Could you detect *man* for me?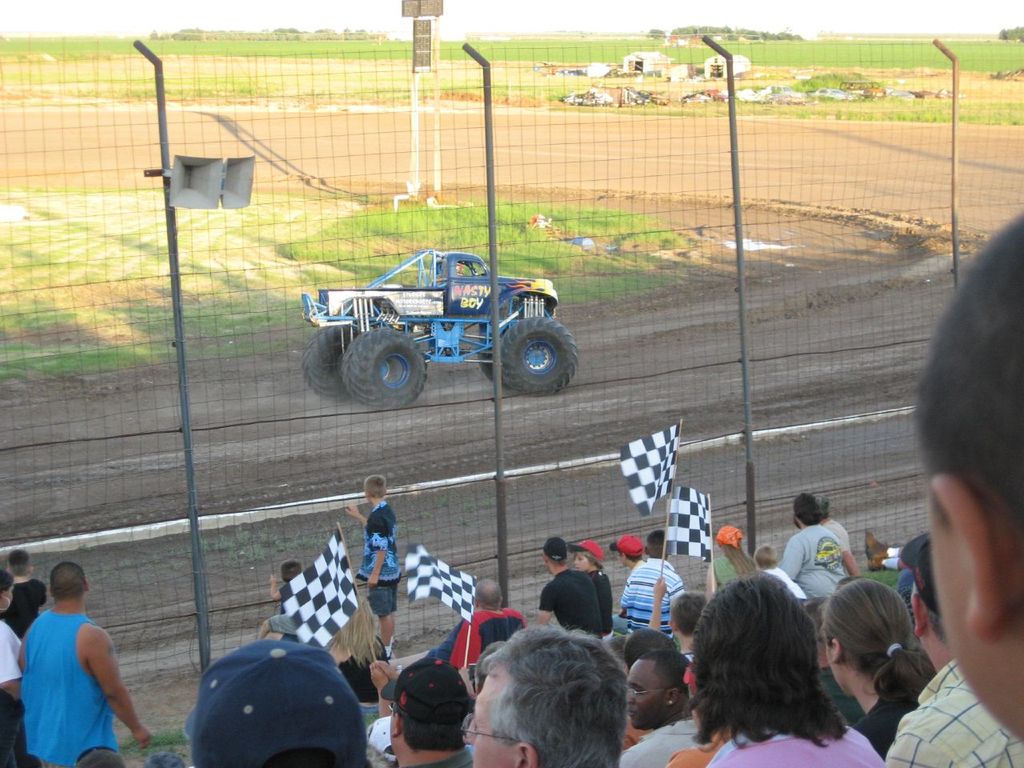
Detection result: bbox=(814, 494, 850, 550).
